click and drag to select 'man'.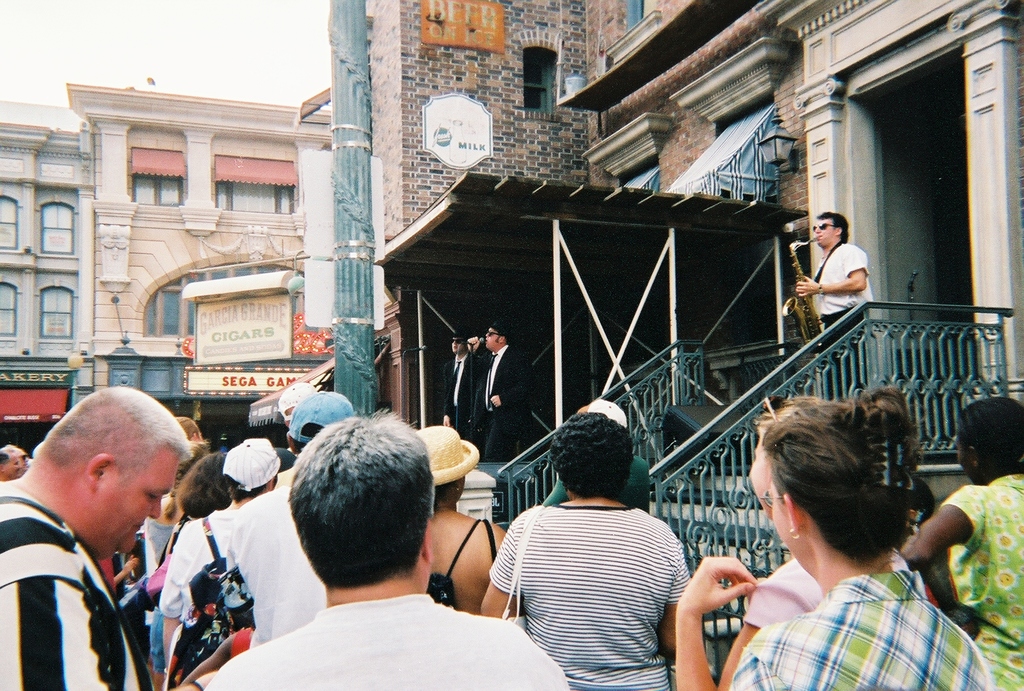
Selection: 209,409,582,690.
